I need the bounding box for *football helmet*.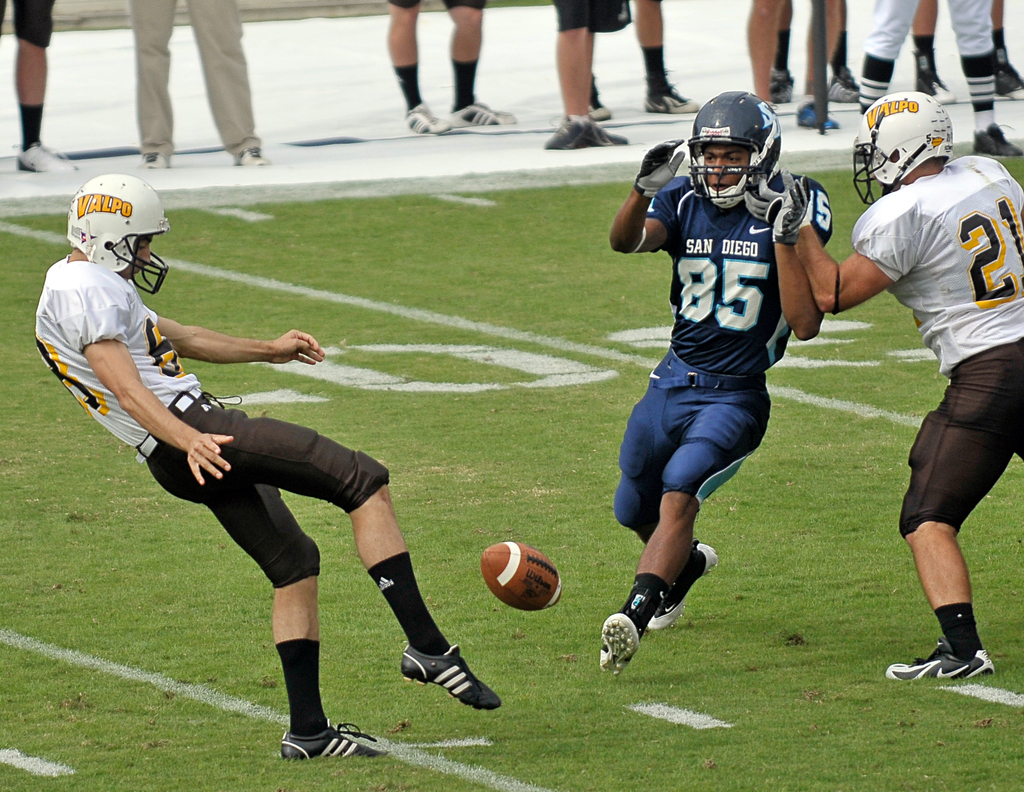
Here it is: 688,93,780,221.
